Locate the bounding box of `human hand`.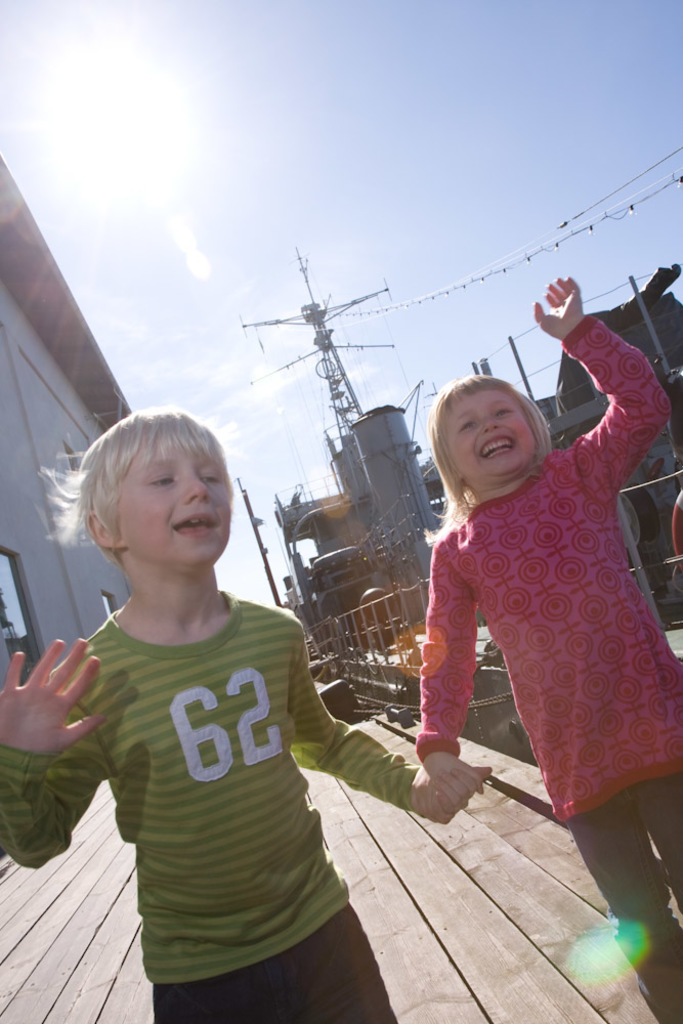
Bounding box: left=430, top=762, right=483, bottom=817.
